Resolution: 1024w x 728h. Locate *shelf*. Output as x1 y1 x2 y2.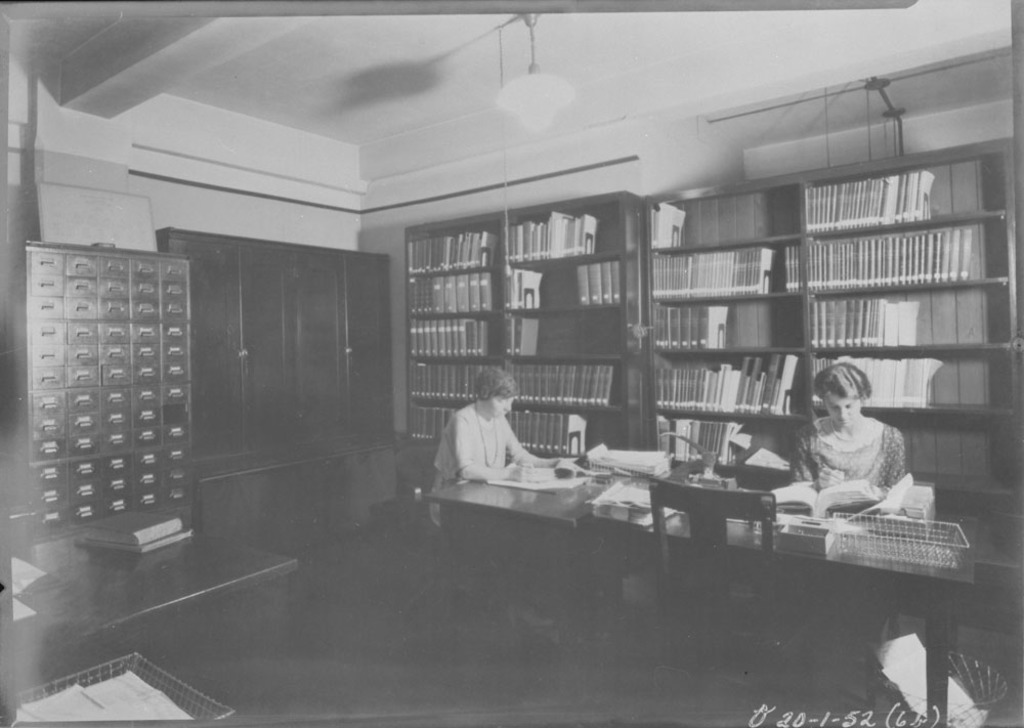
402 216 504 461.
